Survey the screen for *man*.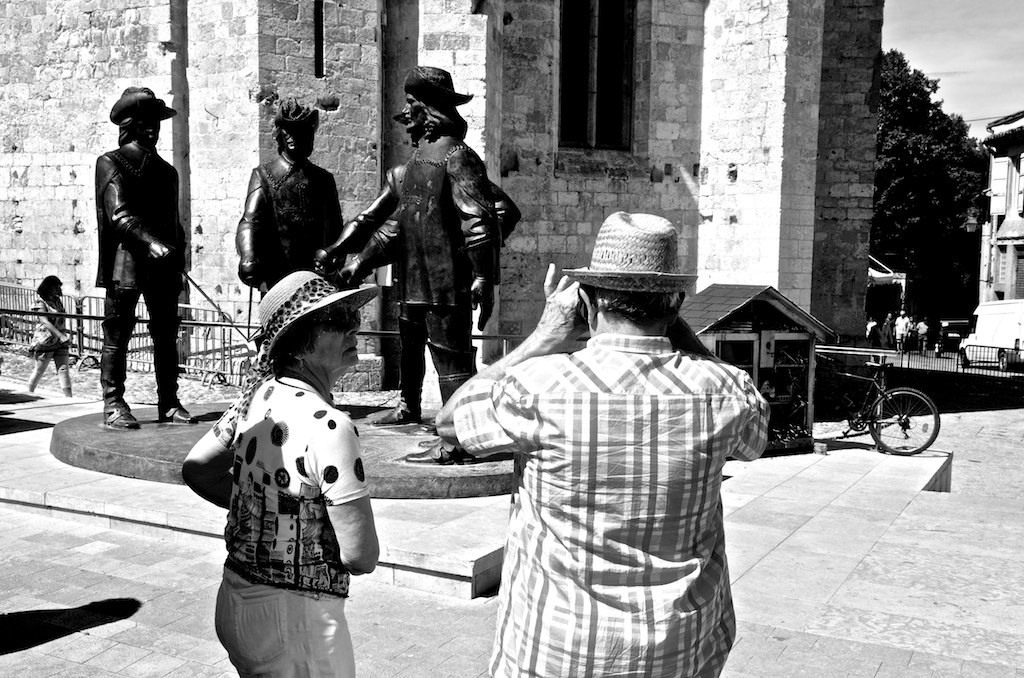
Survey found: [left=238, top=101, right=350, bottom=278].
